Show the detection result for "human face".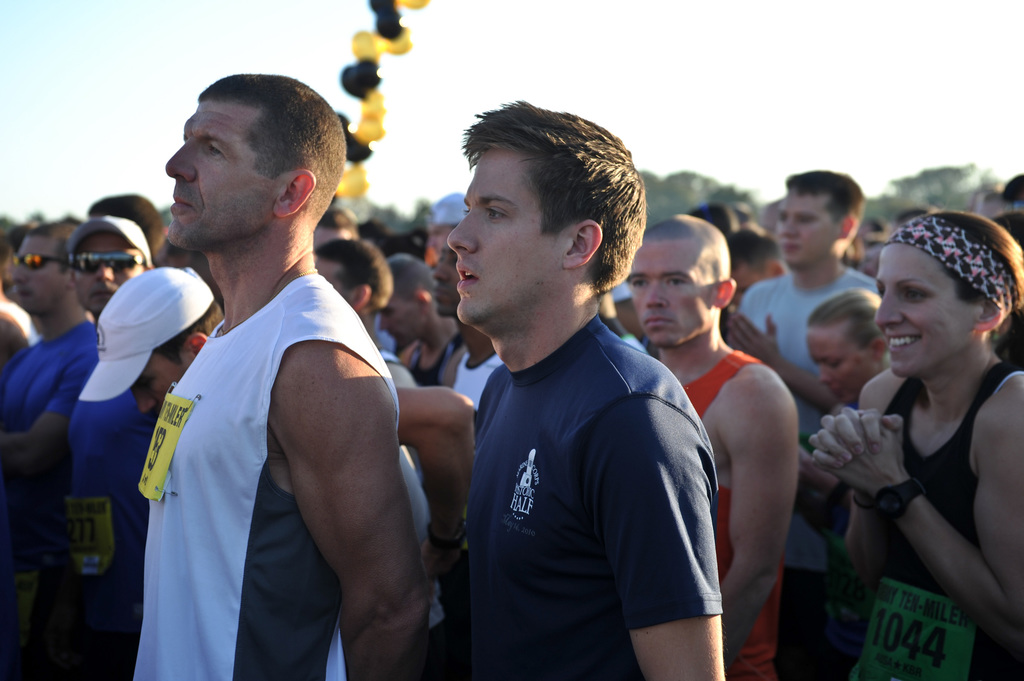
bbox=(447, 147, 564, 324).
